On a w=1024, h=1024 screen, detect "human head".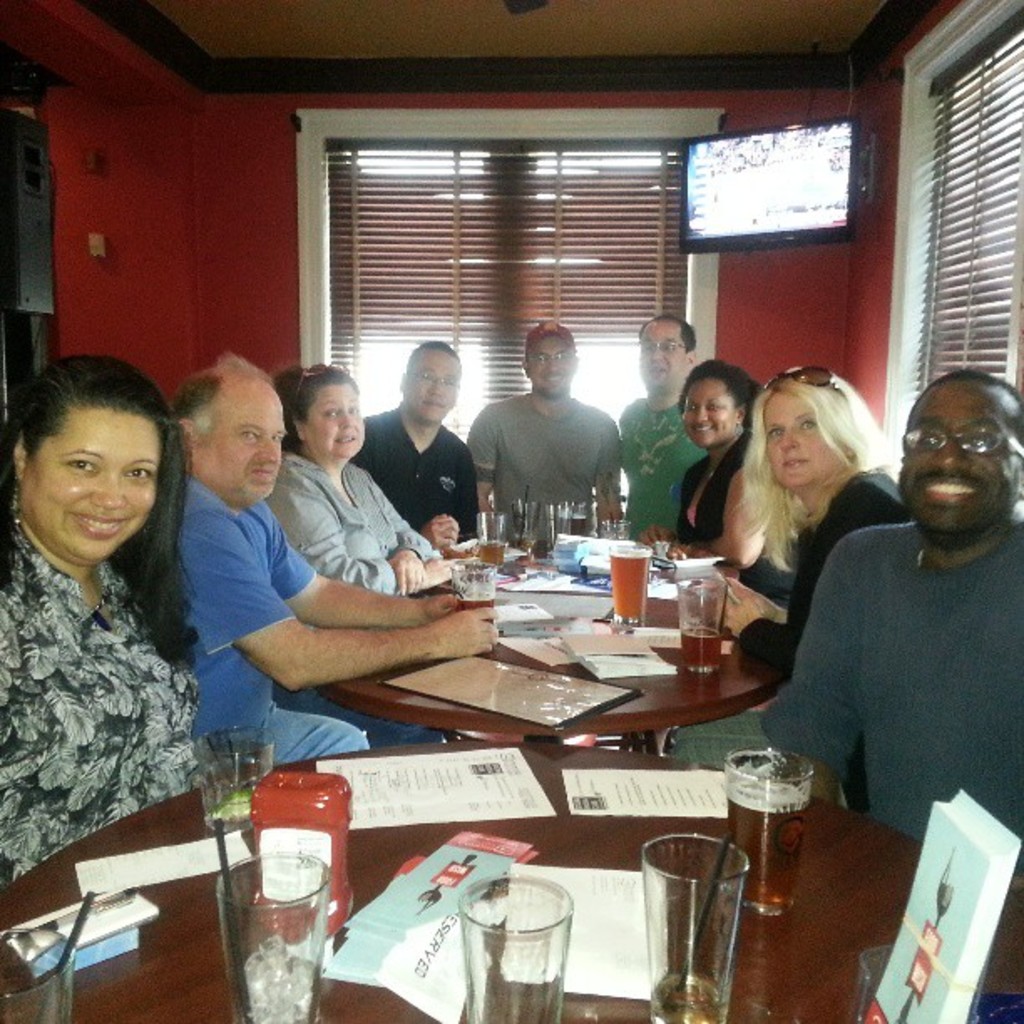
(400, 336, 463, 425).
